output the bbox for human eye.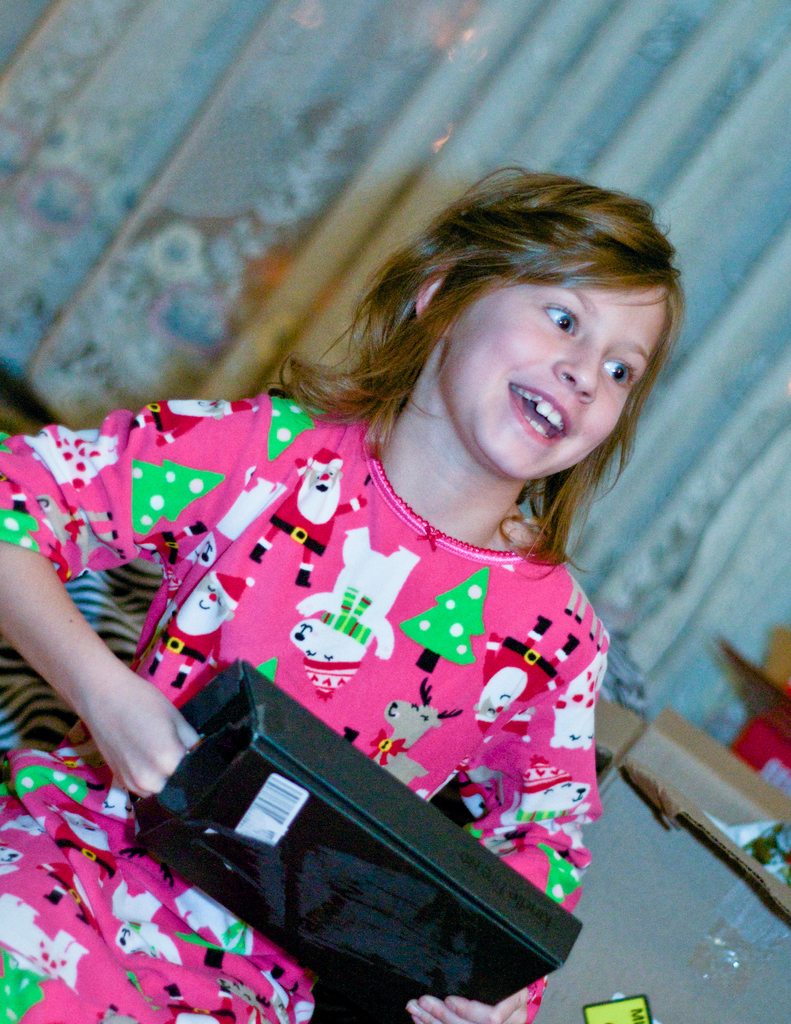
<box>605,358,639,390</box>.
